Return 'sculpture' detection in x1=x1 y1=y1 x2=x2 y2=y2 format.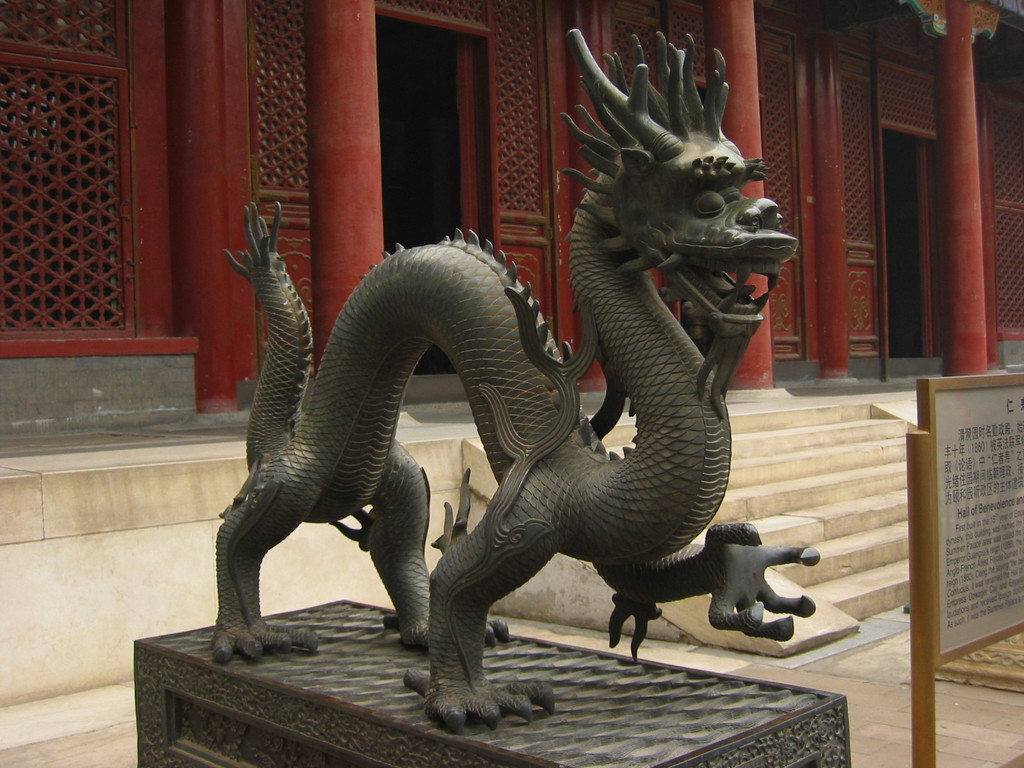
x1=210 y1=15 x2=826 y2=726.
